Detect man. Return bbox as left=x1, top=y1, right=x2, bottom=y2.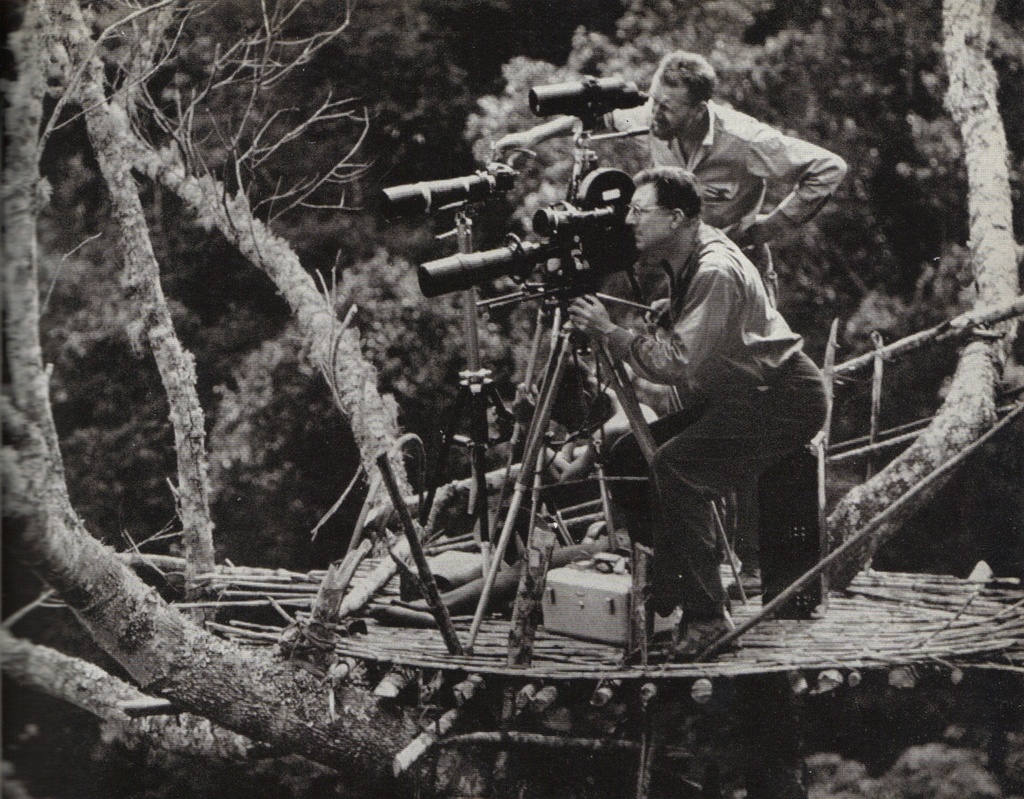
left=573, top=164, right=853, bottom=671.
